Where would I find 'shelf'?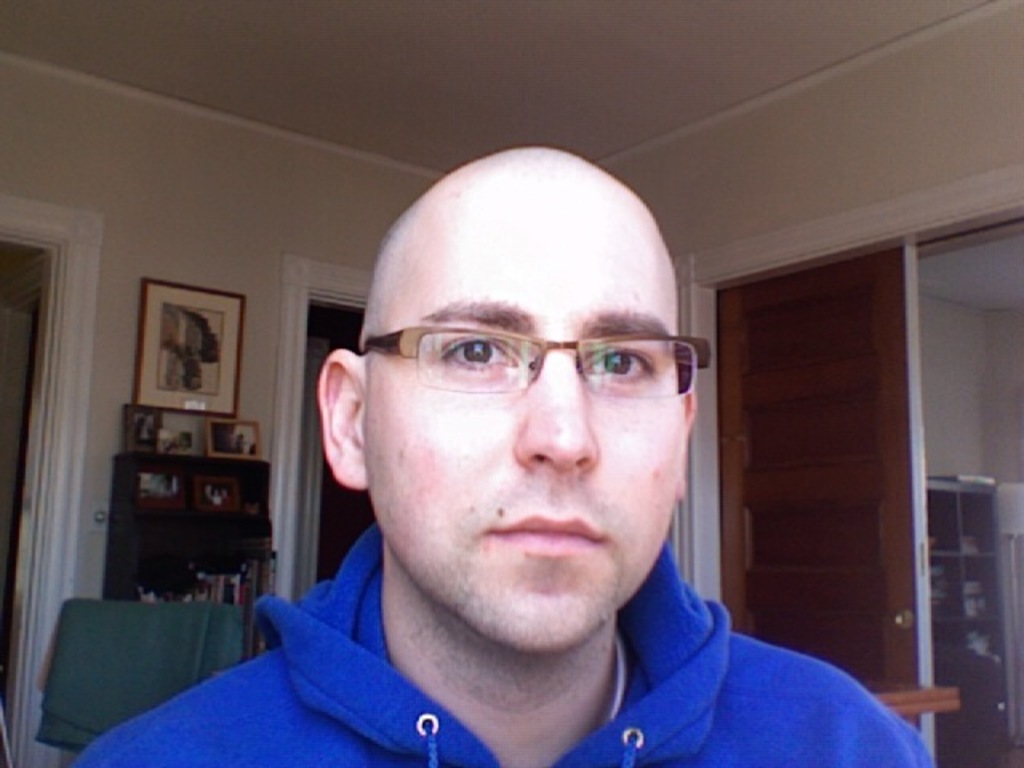
At bbox=[925, 562, 955, 621].
